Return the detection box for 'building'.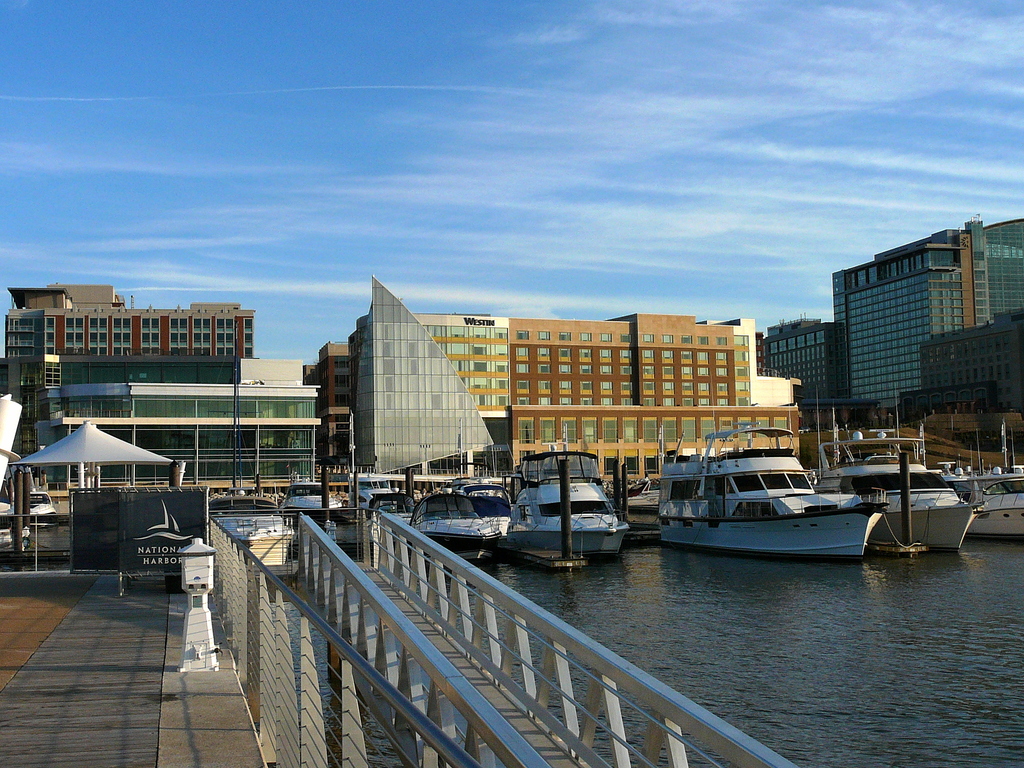
374/280/510/474.
